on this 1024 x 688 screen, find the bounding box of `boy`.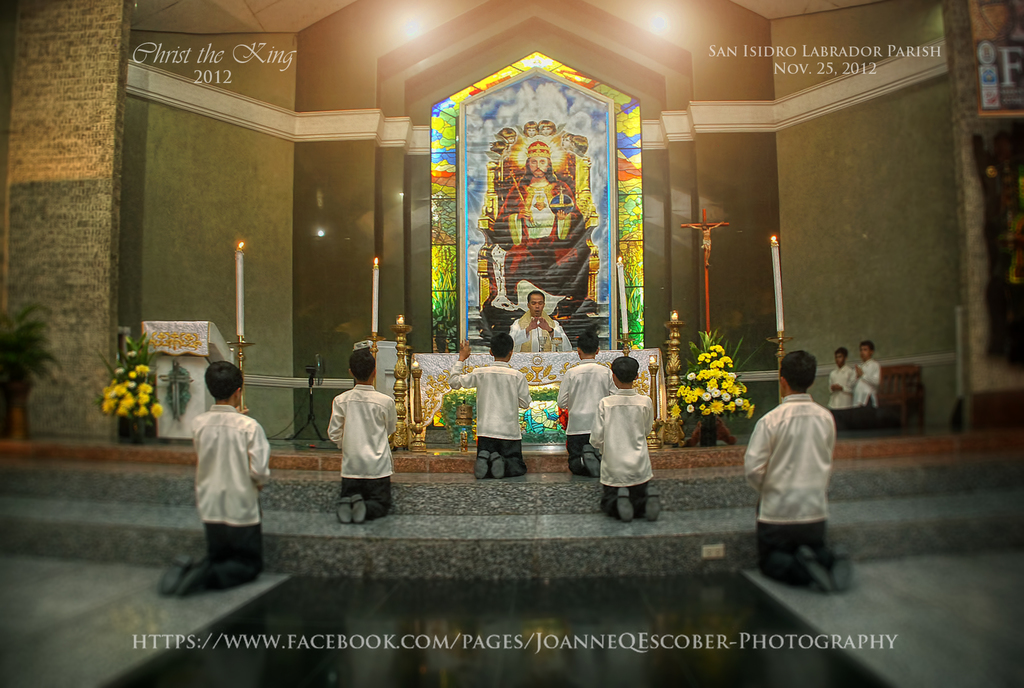
Bounding box: 169,356,268,596.
